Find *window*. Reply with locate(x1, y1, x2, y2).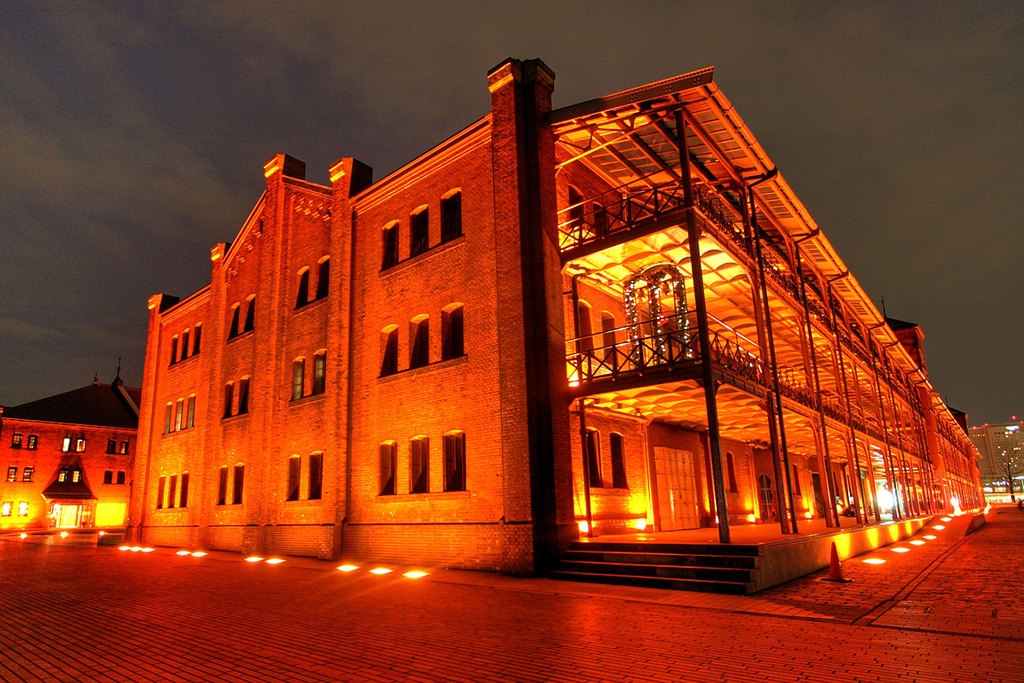
locate(440, 429, 467, 499).
